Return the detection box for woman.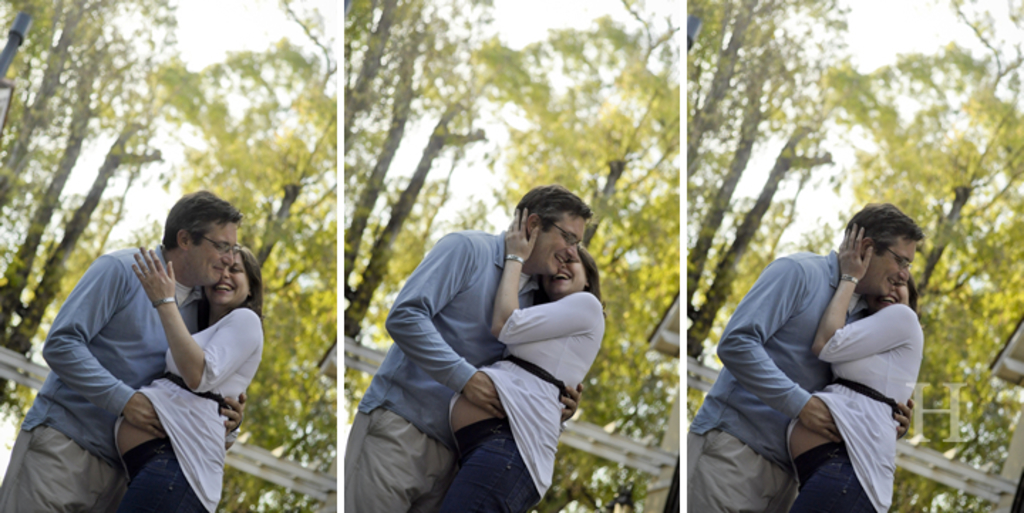
select_region(90, 236, 265, 512).
